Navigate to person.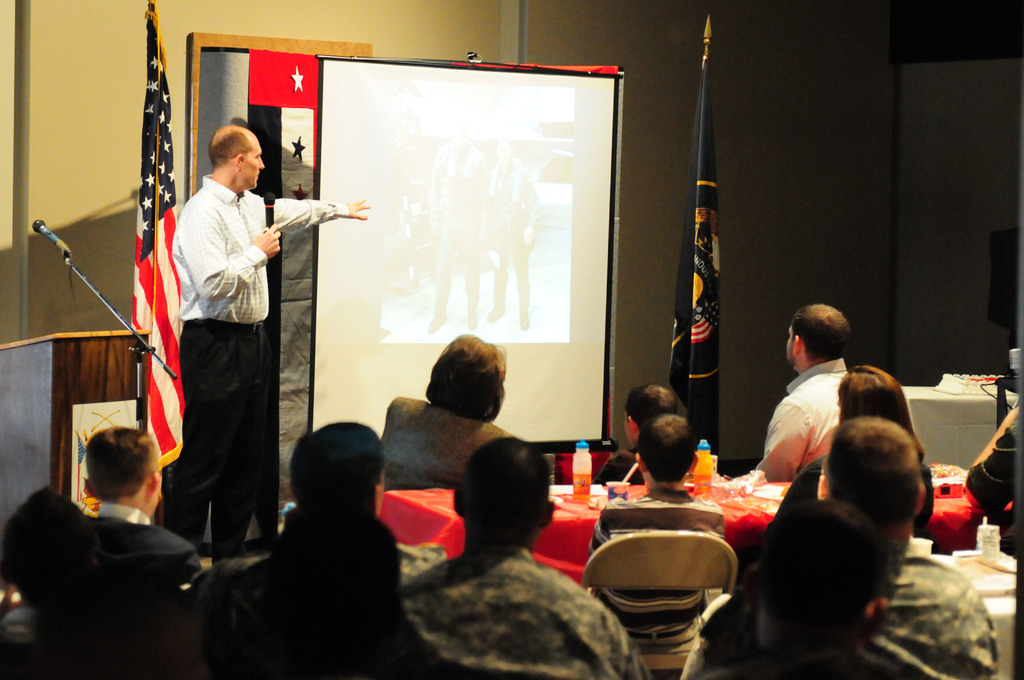
Navigation target: l=428, t=150, r=497, b=321.
